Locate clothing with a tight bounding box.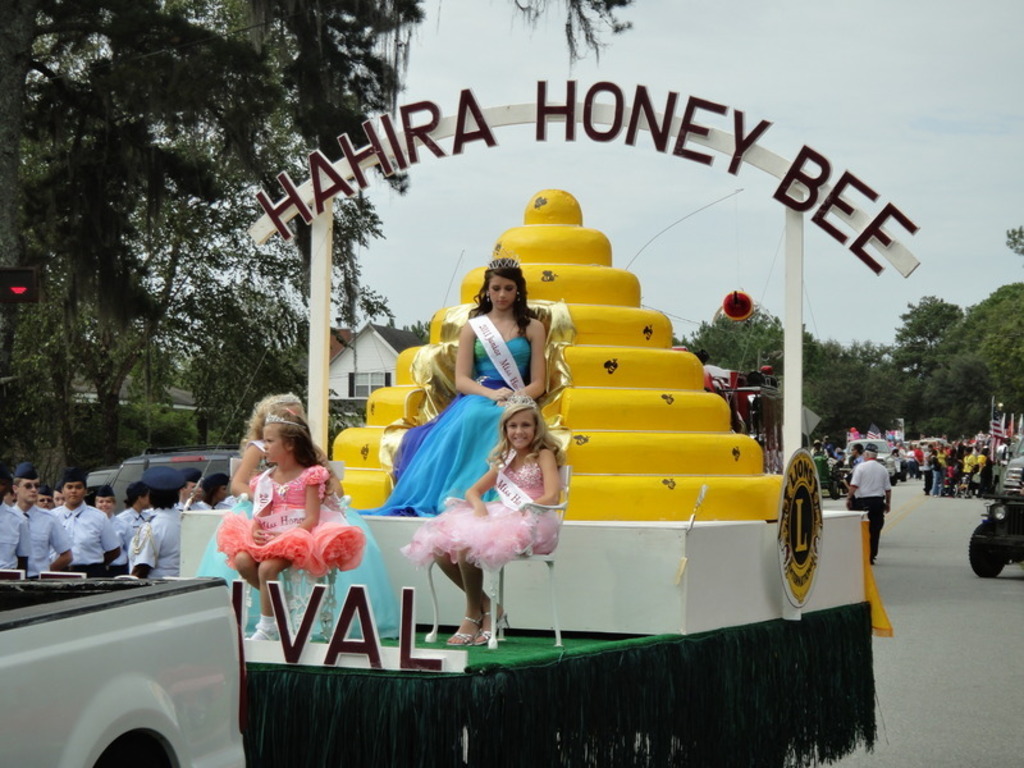
rect(398, 453, 559, 571).
